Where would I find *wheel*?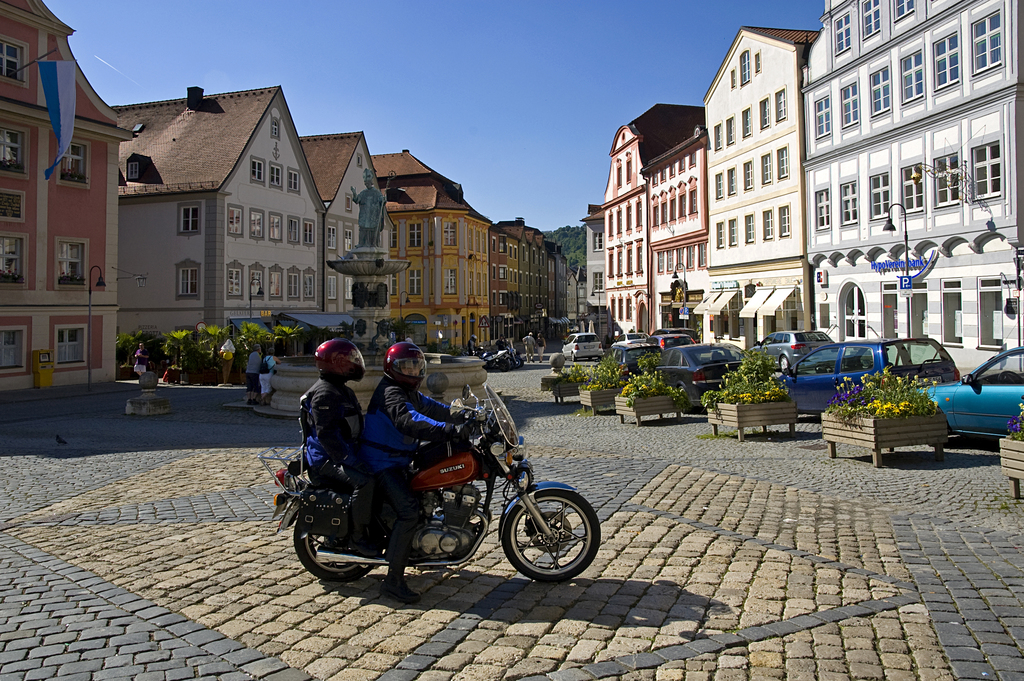
At BBox(506, 486, 612, 595).
